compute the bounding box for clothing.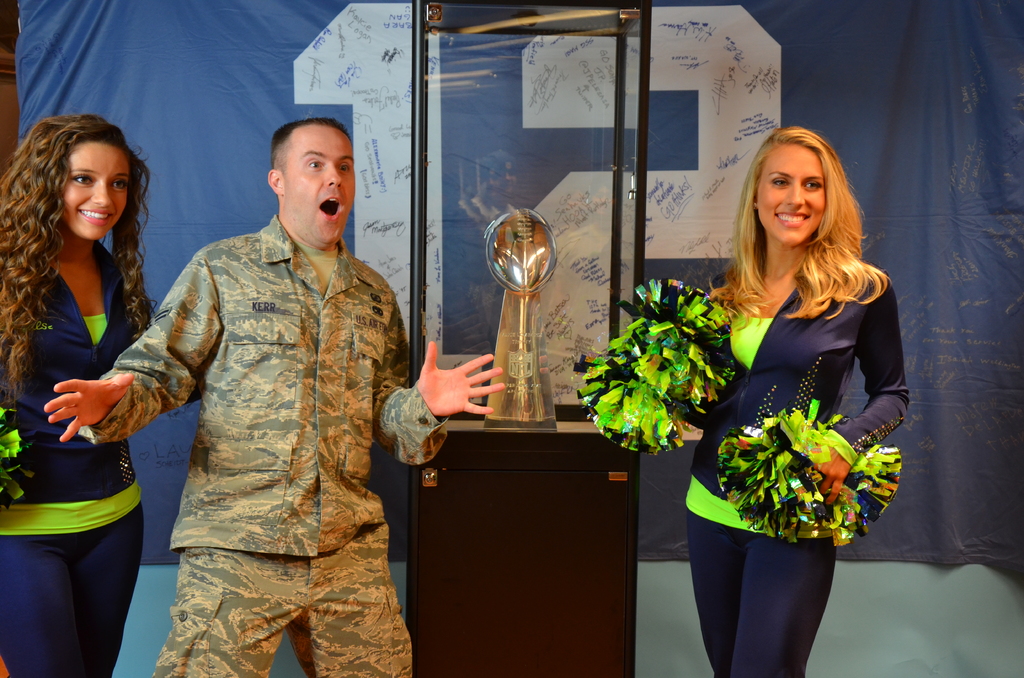
Rect(75, 213, 444, 677).
